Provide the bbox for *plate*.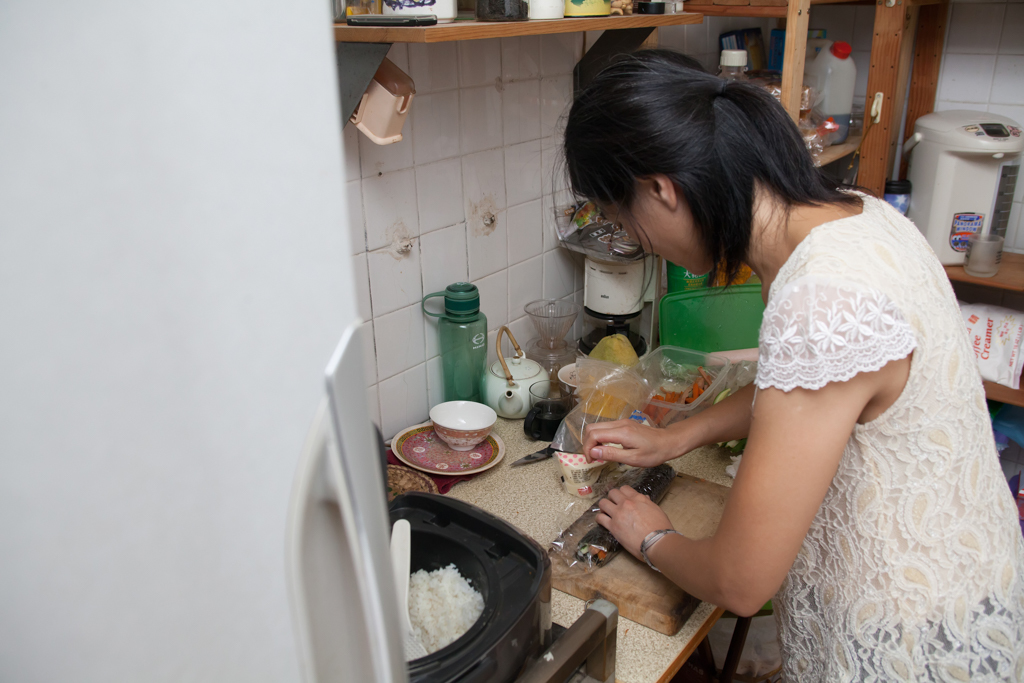
bbox=(376, 450, 451, 491).
